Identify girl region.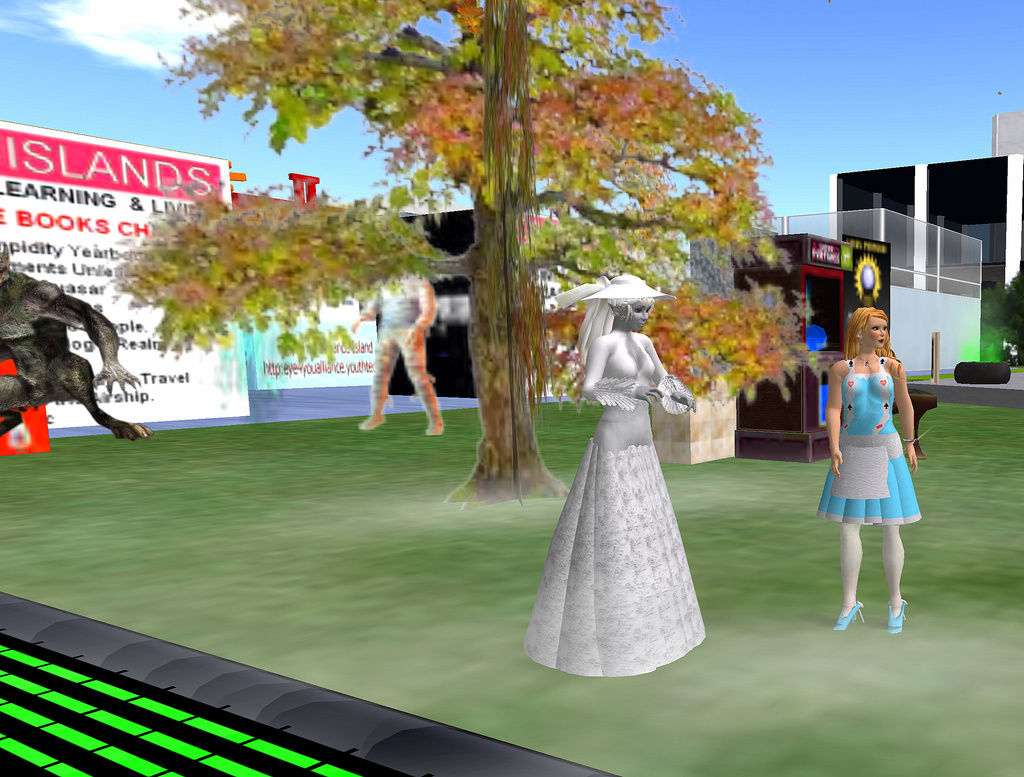
Region: BBox(522, 275, 692, 676).
